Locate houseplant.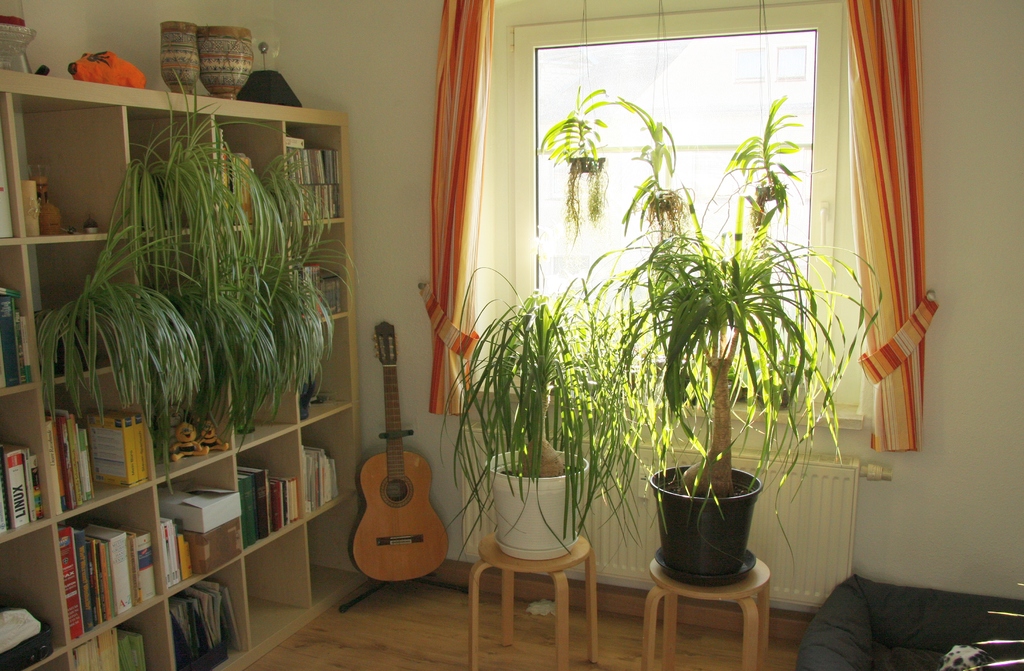
Bounding box: 722, 97, 826, 234.
